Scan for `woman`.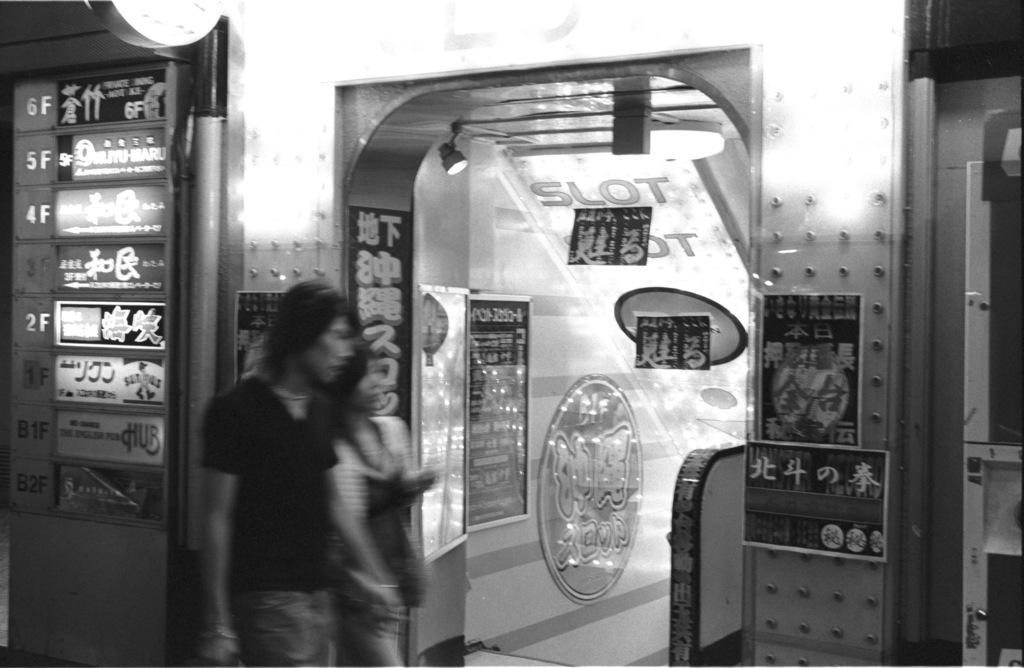
Scan result: 156:254:368:647.
